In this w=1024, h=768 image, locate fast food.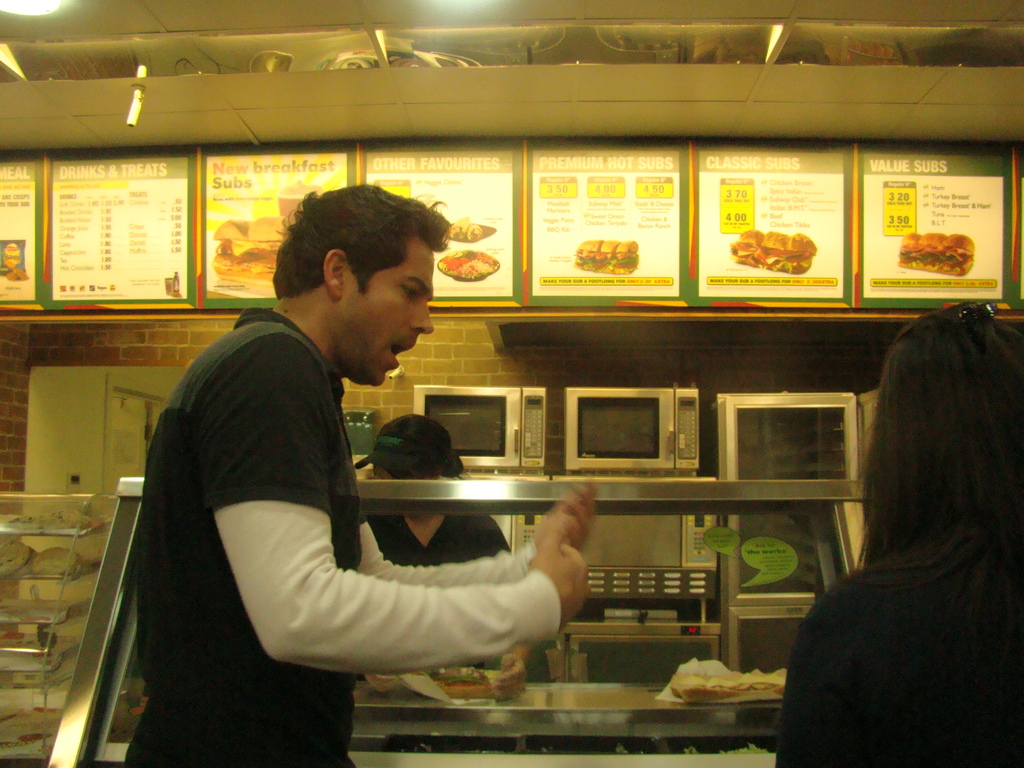
Bounding box: <region>29, 548, 80, 579</region>.
